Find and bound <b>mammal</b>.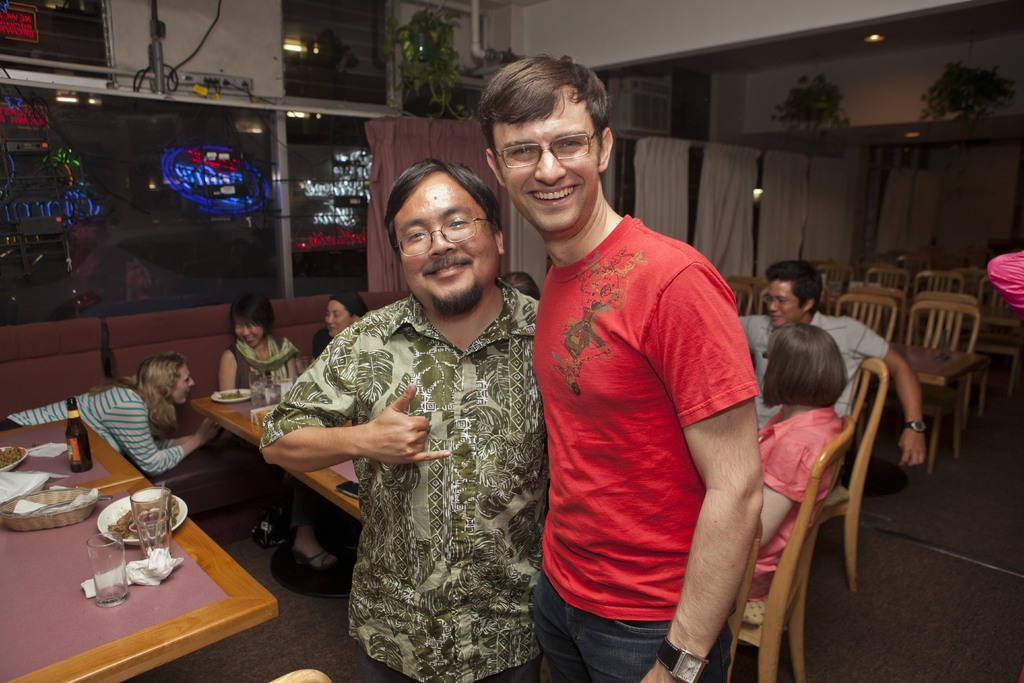
Bound: {"left": 215, "top": 290, "right": 339, "bottom": 573}.
